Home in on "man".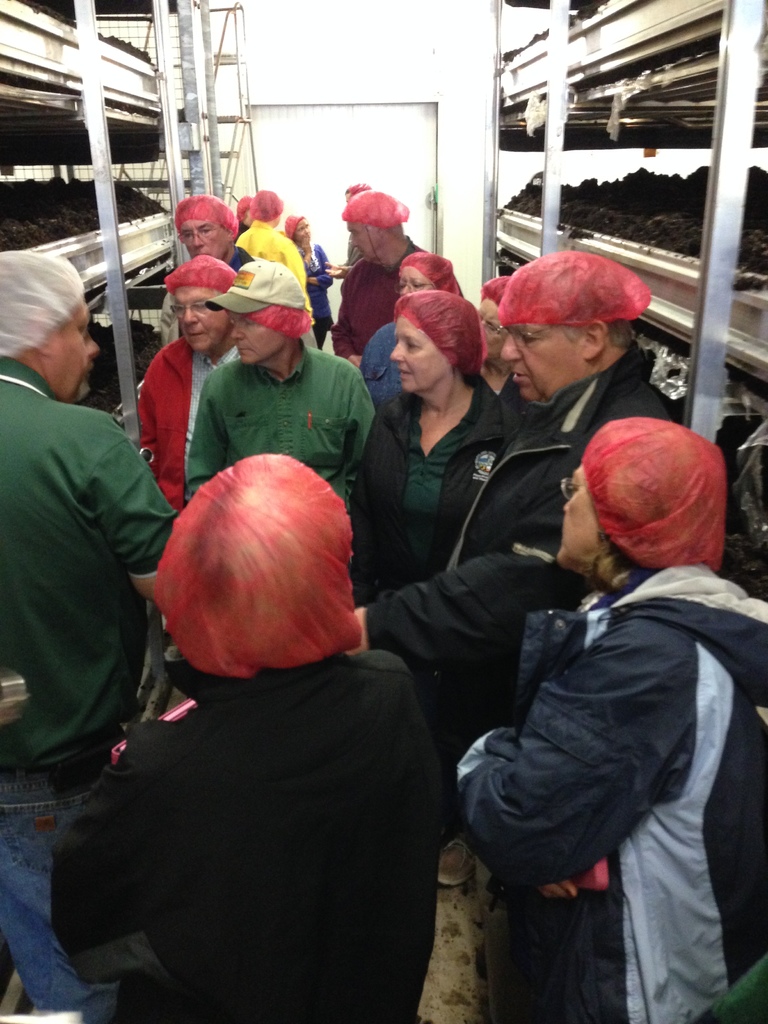
Homed in at box=[177, 191, 250, 294].
